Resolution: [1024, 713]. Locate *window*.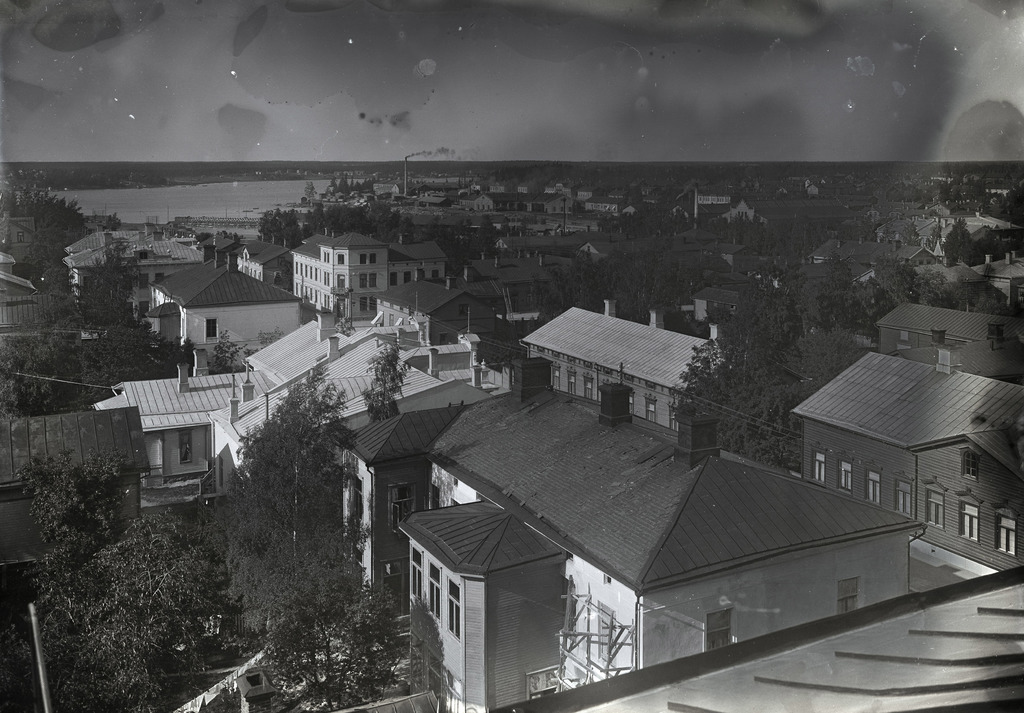
666:407:682:432.
